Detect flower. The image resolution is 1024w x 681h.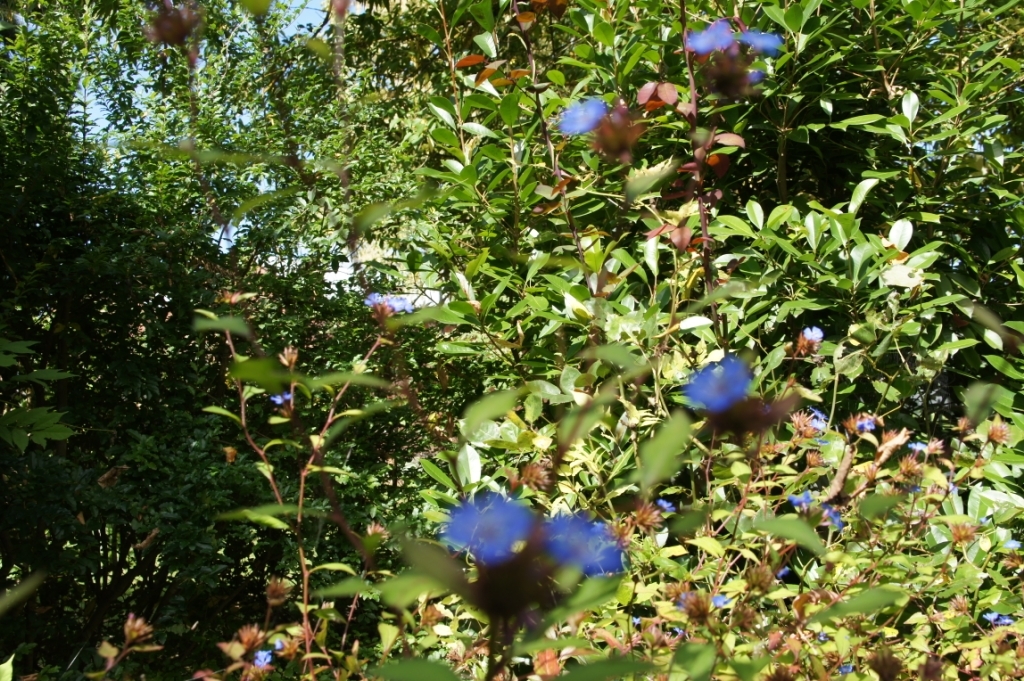
<region>856, 417, 876, 433</region>.
